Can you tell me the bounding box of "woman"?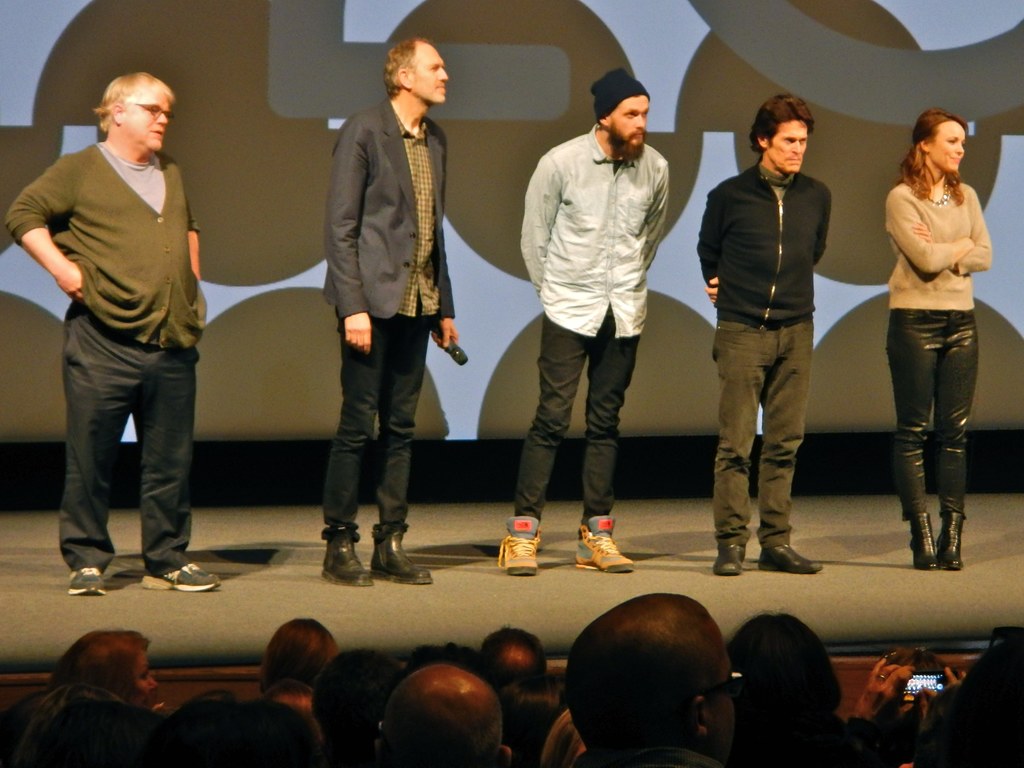
<box>873,122,1002,558</box>.
